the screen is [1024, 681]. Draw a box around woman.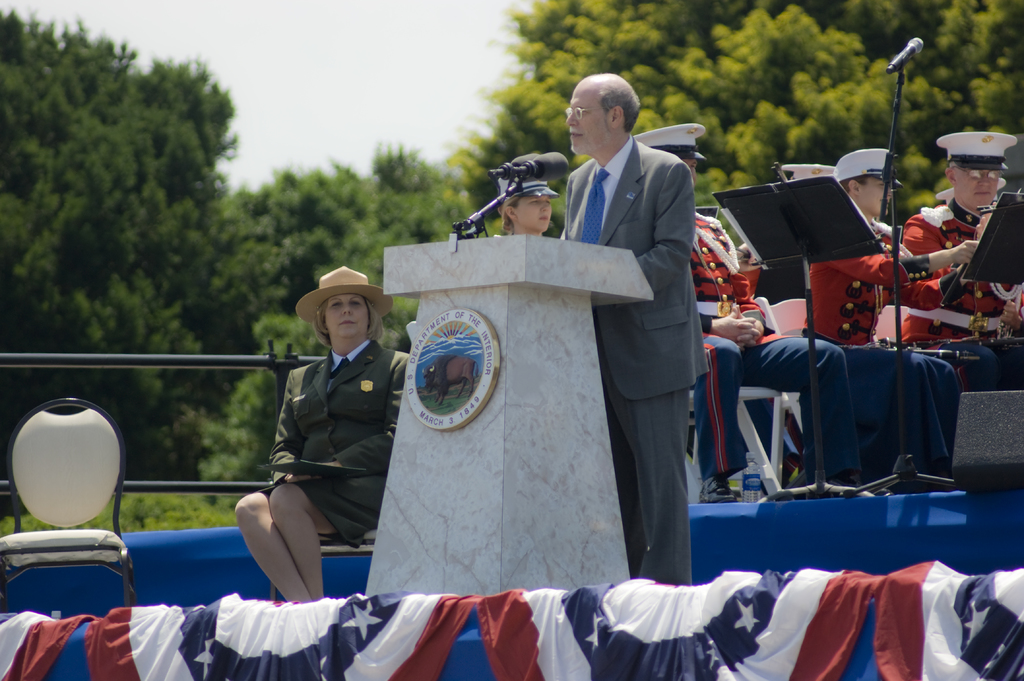
[232,256,406,604].
